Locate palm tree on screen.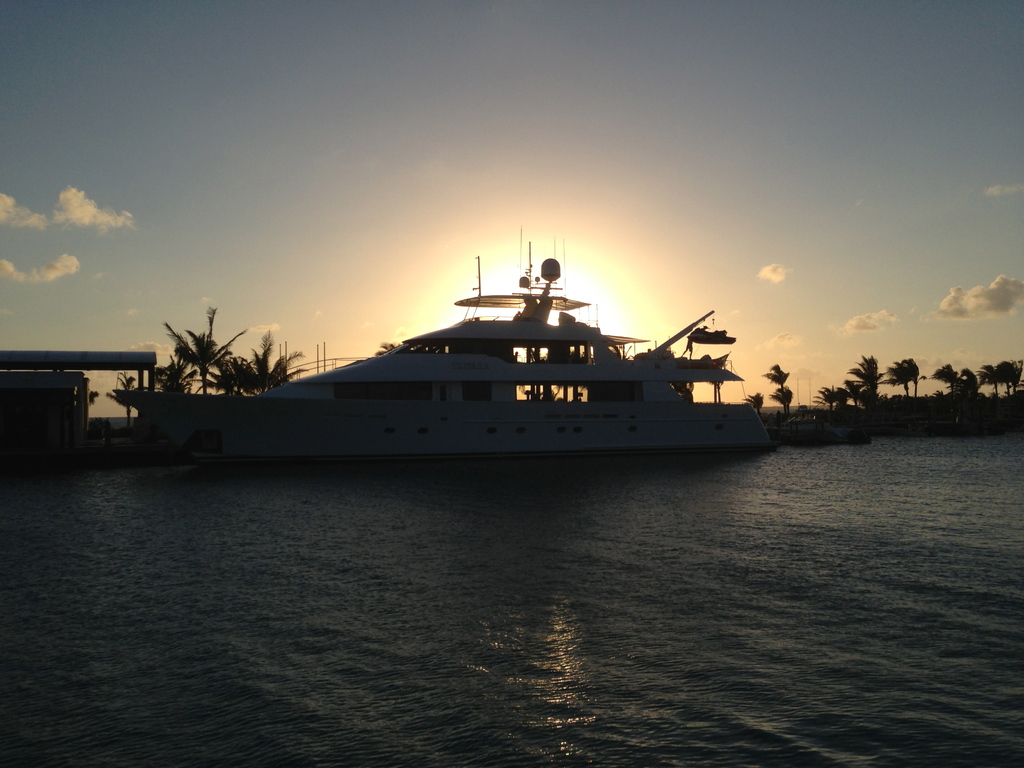
On screen at [x1=214, y1=318, x2=301, y2=404].
